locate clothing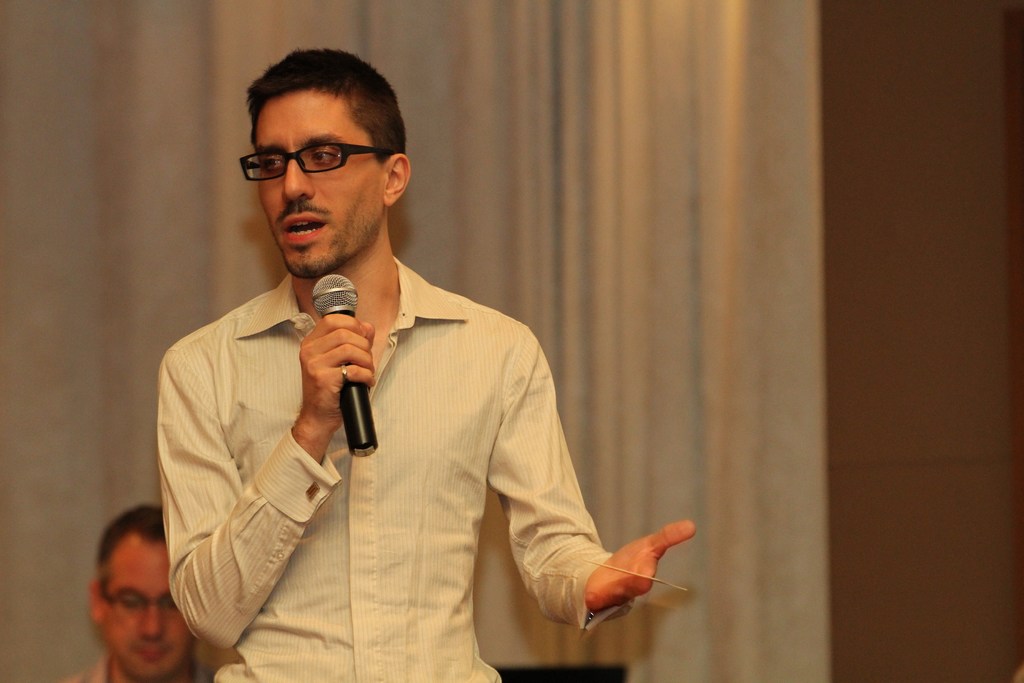
x1=152 y1=254 x2=638 y2=682
